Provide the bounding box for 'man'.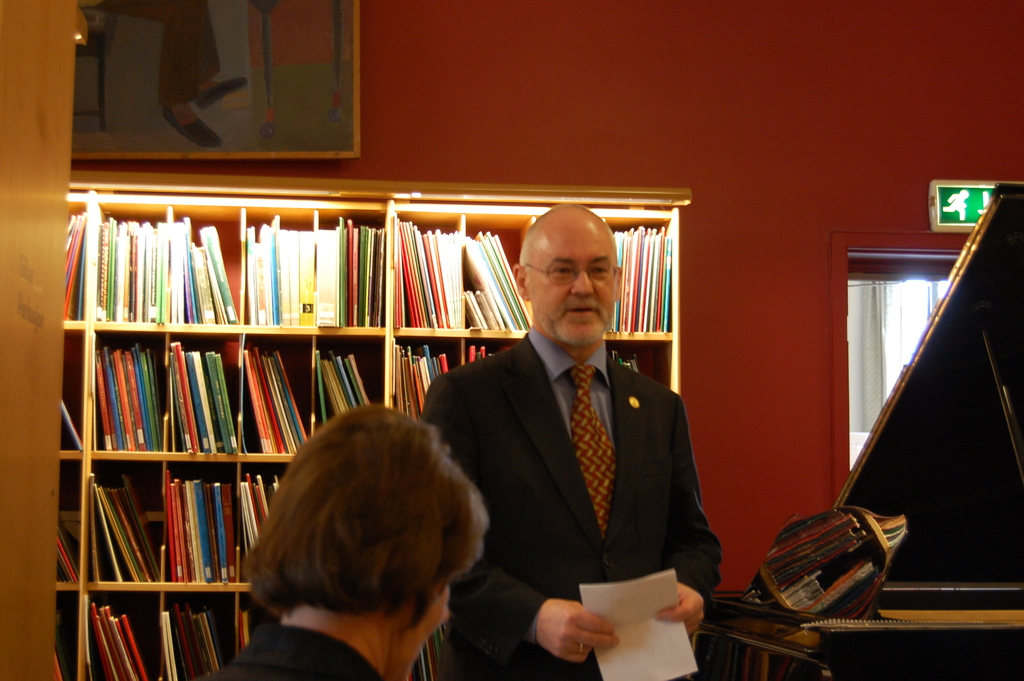
{"x1": 433, "y1": 225, "x2": 731, "y2": 651}.
